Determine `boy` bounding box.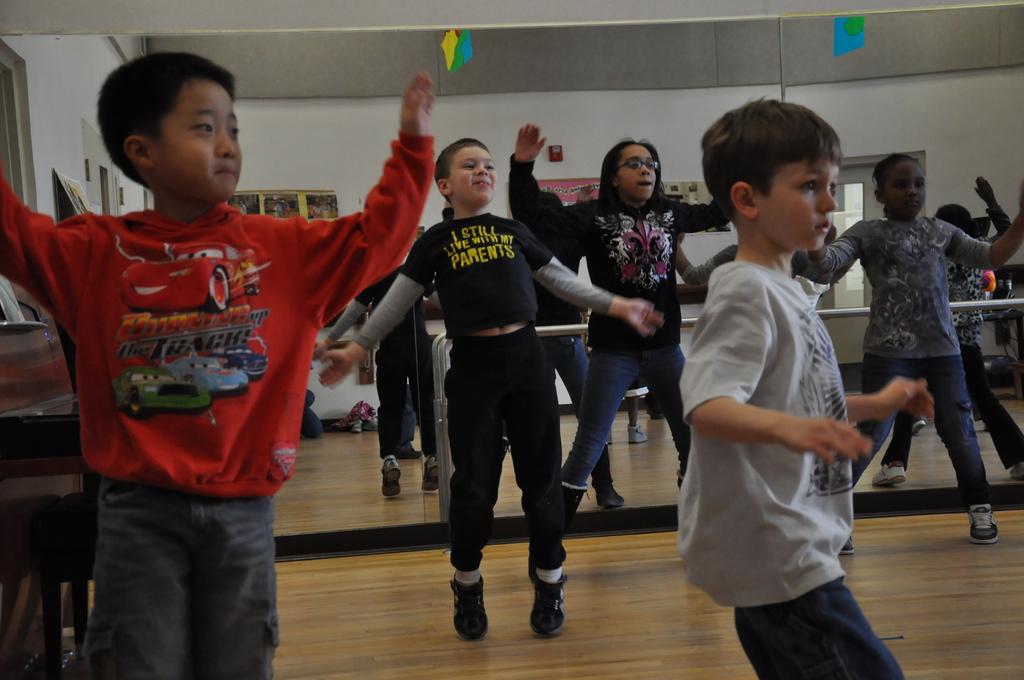
Determined: <region>322, 136, 662, 636</region>.
